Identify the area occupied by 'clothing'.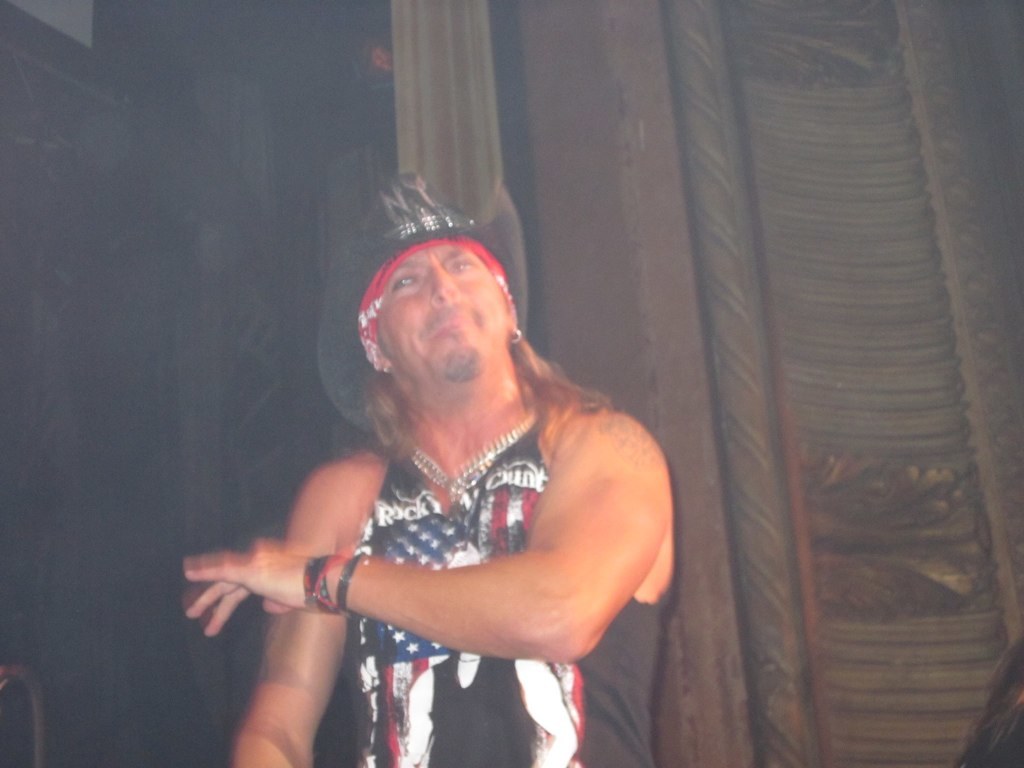
Area: left=341, top=409, right=671, bottom=767.
